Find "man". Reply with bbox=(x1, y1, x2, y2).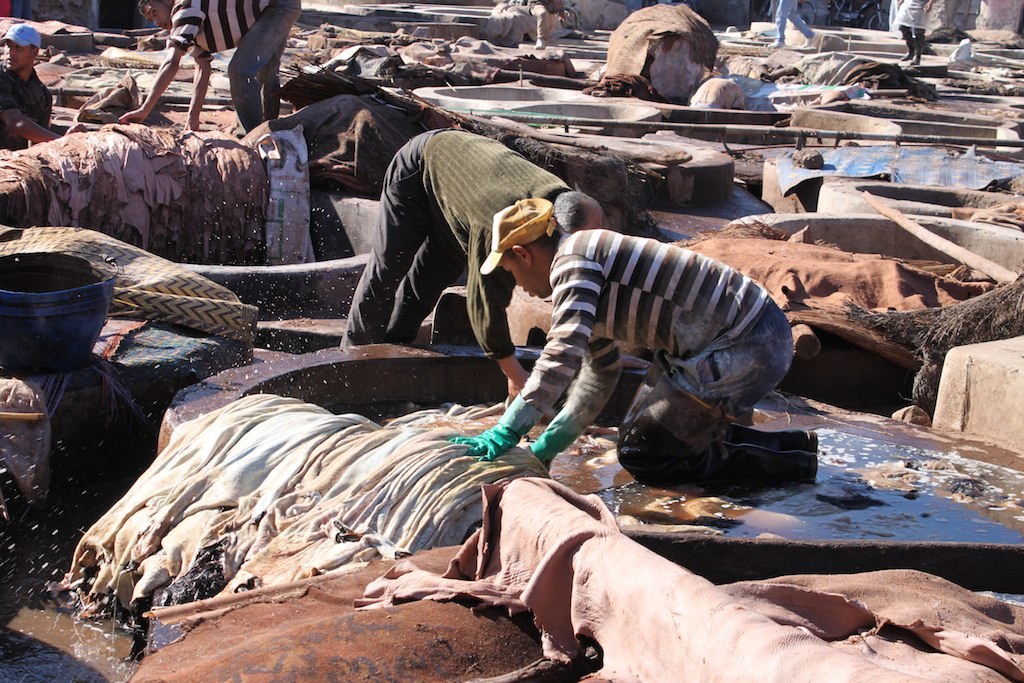
bbox=(0, 20, 51, 133).
